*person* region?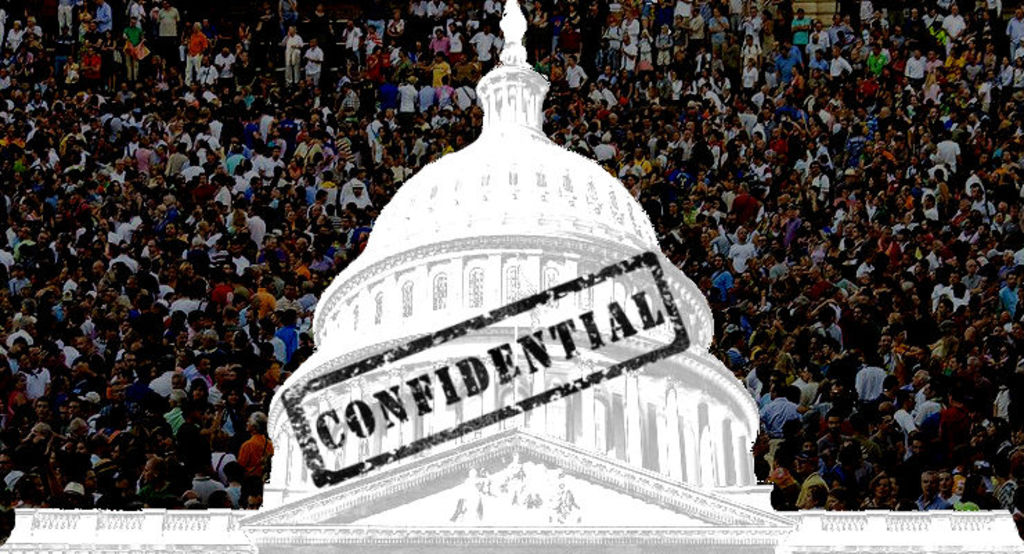
<bbox>469, 26, 493, 72</bbox>
